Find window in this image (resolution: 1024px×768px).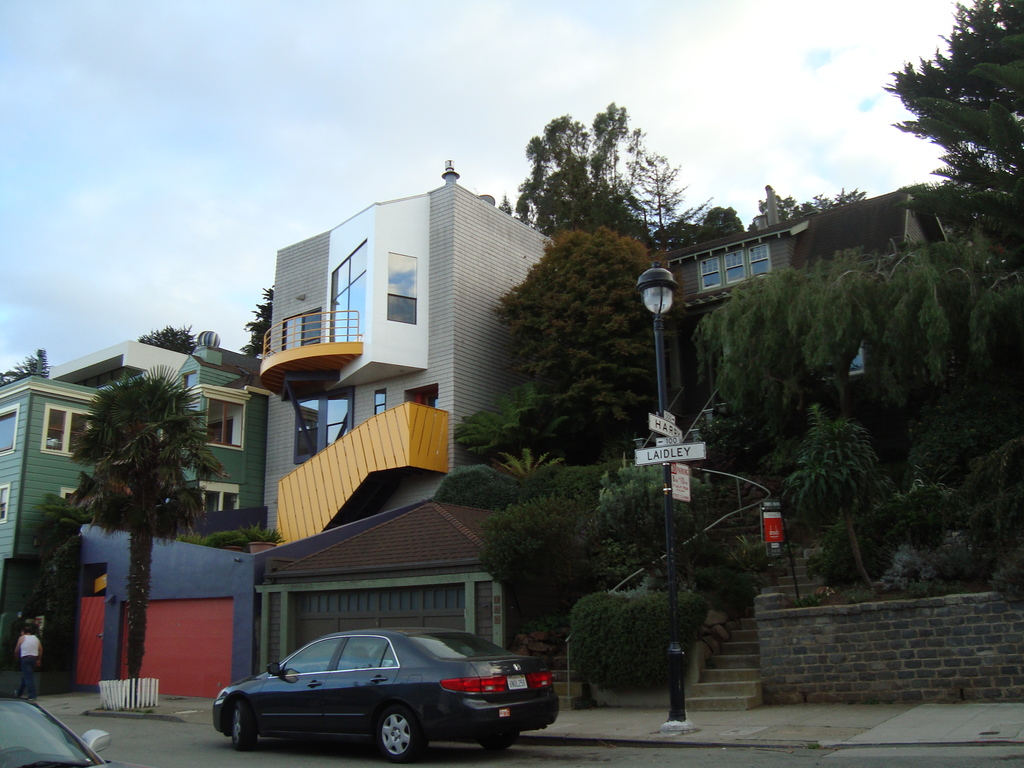
box=[387, 252, 417, 323].
